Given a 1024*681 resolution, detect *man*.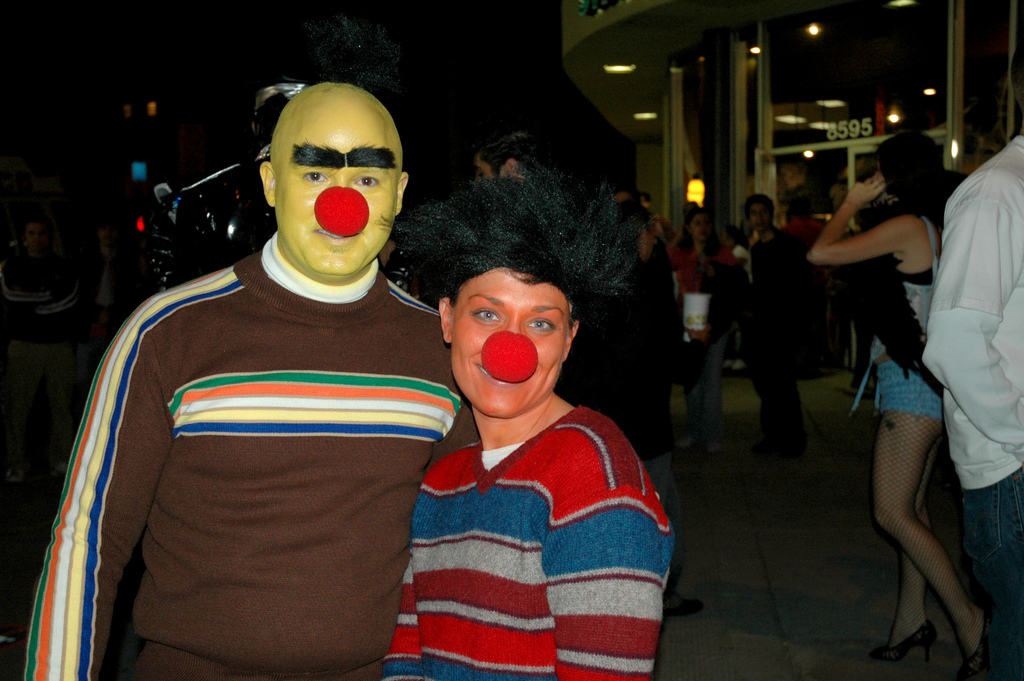
rect(751, 192, 824, 457).
